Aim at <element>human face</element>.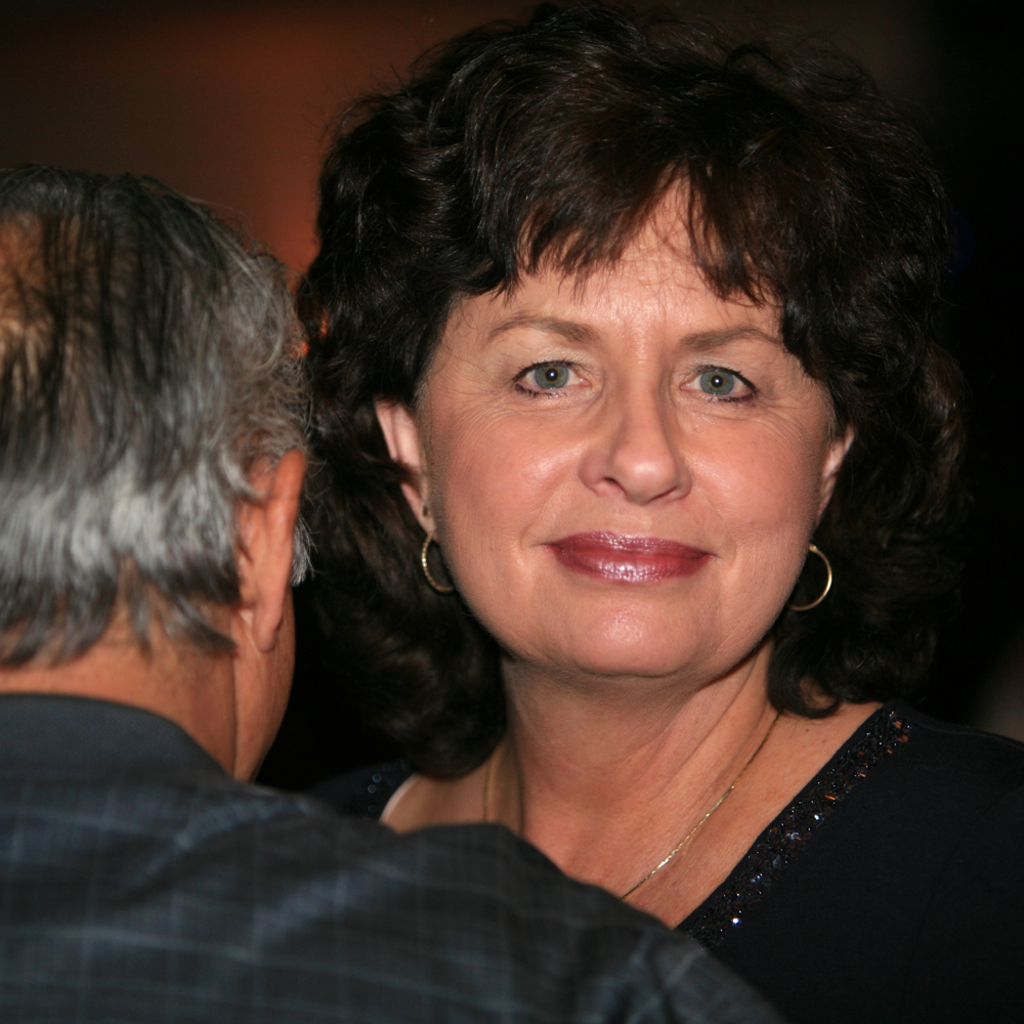
Aimed at left=404, top=152, right=847, bottom=686.
